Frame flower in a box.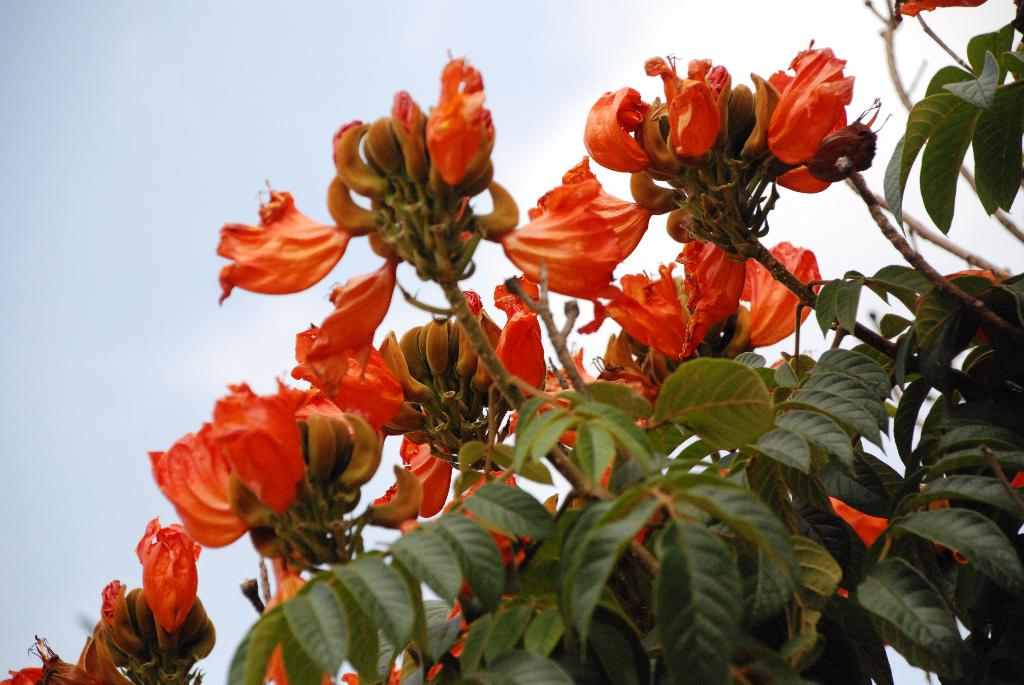
341 604 493 684.
